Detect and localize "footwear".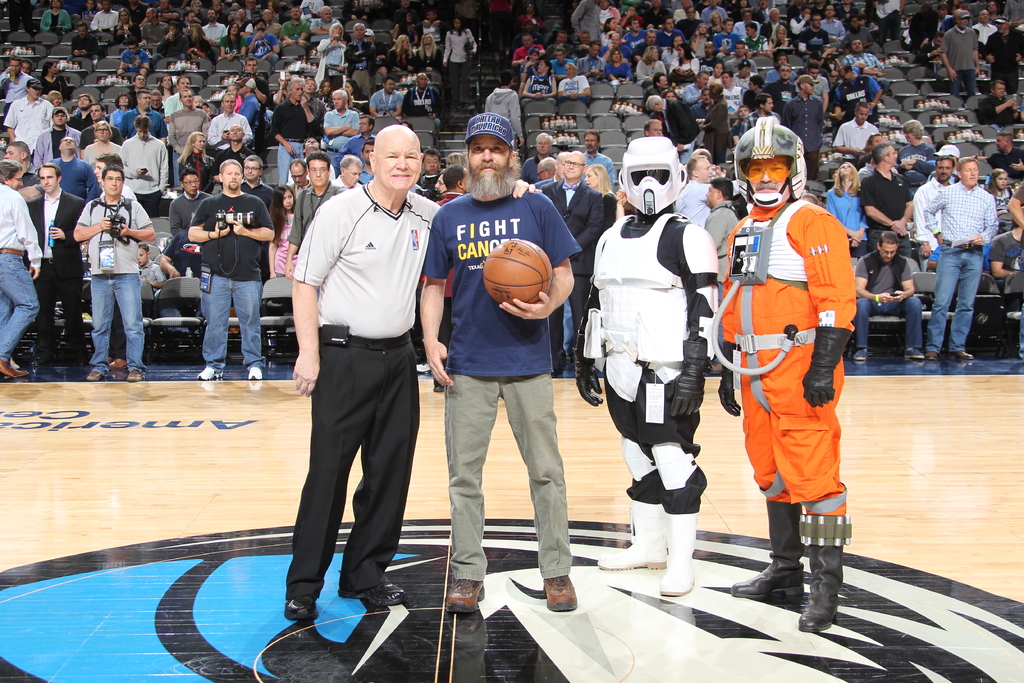
Localized at x1=440, y1=572, x2=485, y2=616.
